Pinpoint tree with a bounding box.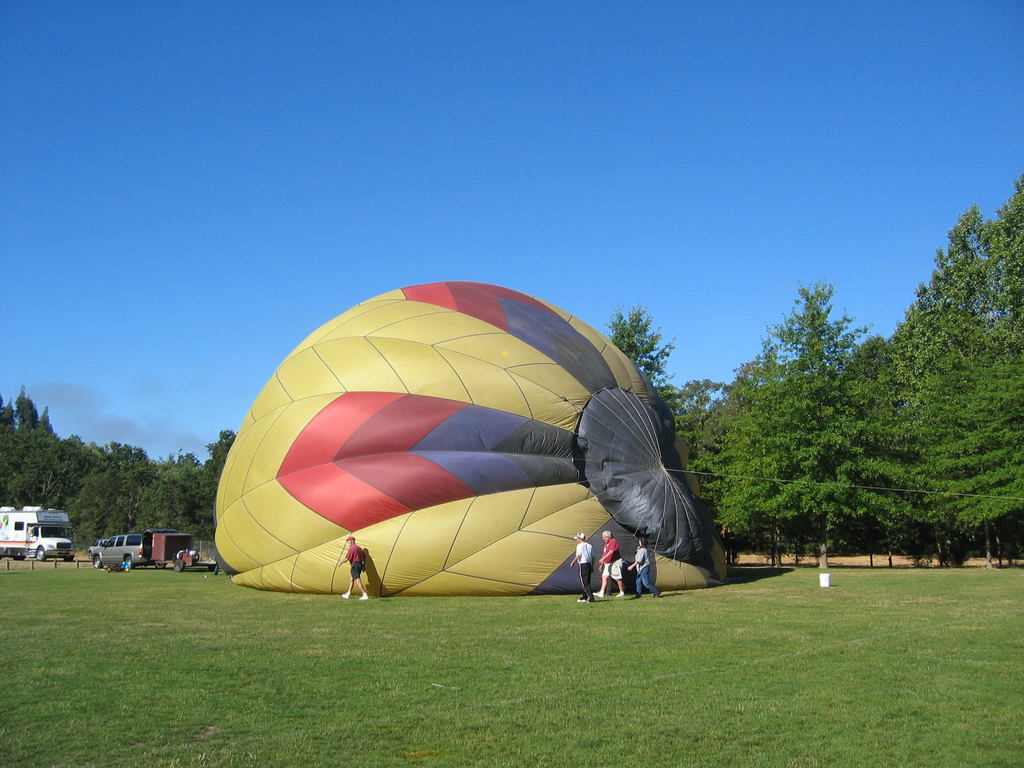
Rect(131, 436, 193, 542).
